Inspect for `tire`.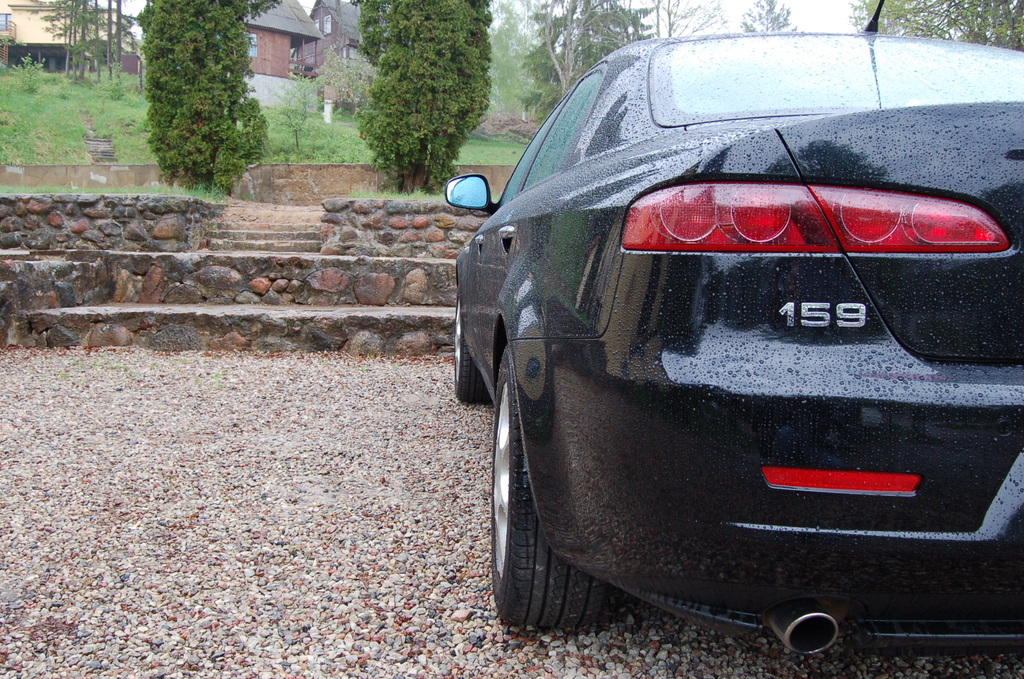
Inspection: <box>451,295,492,405</box>.
